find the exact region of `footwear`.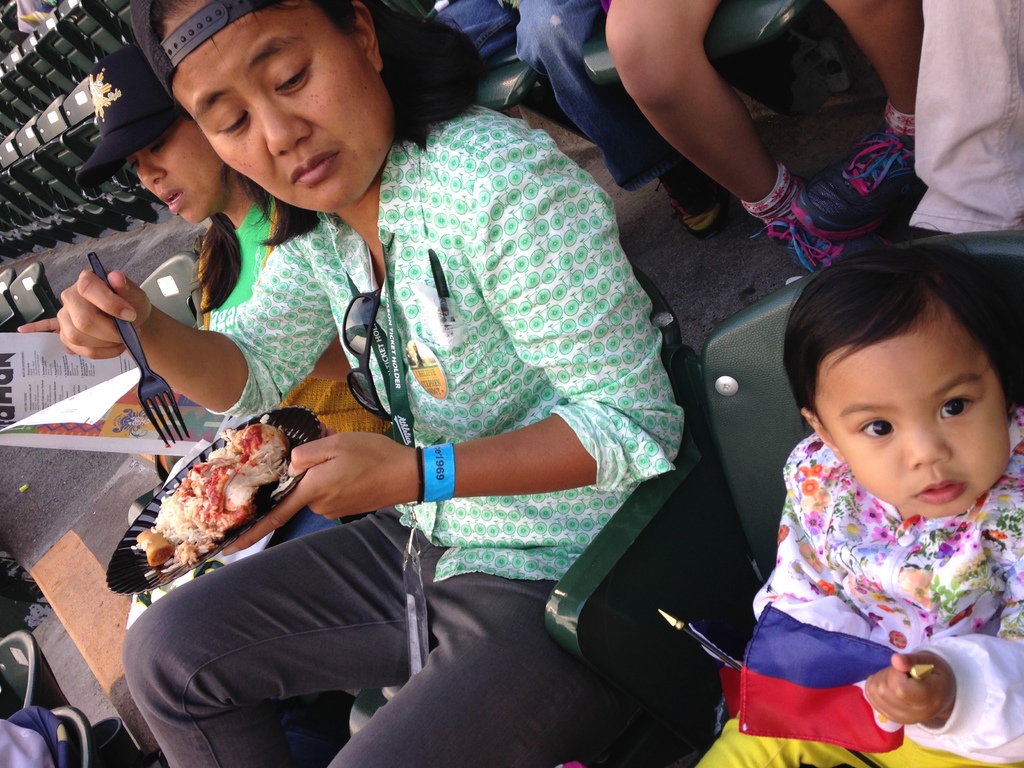
Exact region: 746 220 889 275.
